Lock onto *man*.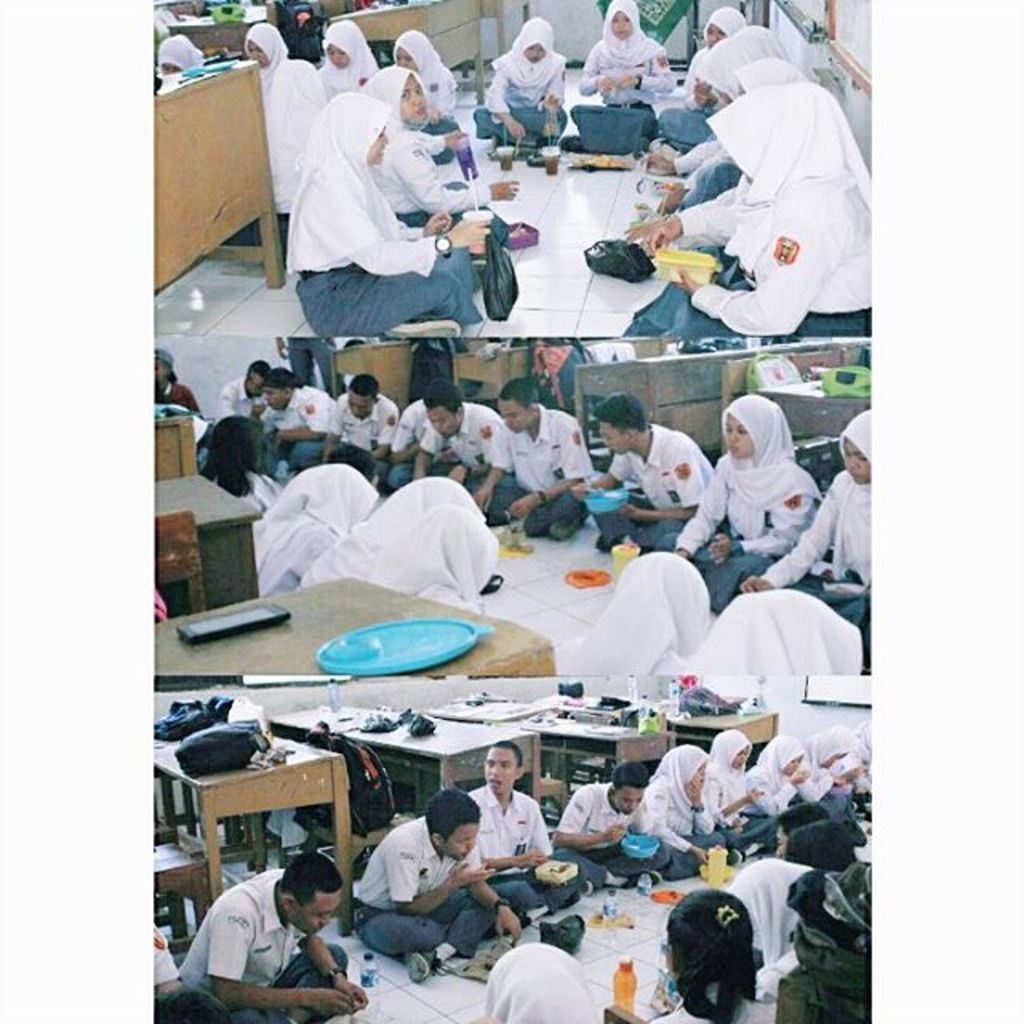
Locked: bbox=(574, 392, 714, 552).
